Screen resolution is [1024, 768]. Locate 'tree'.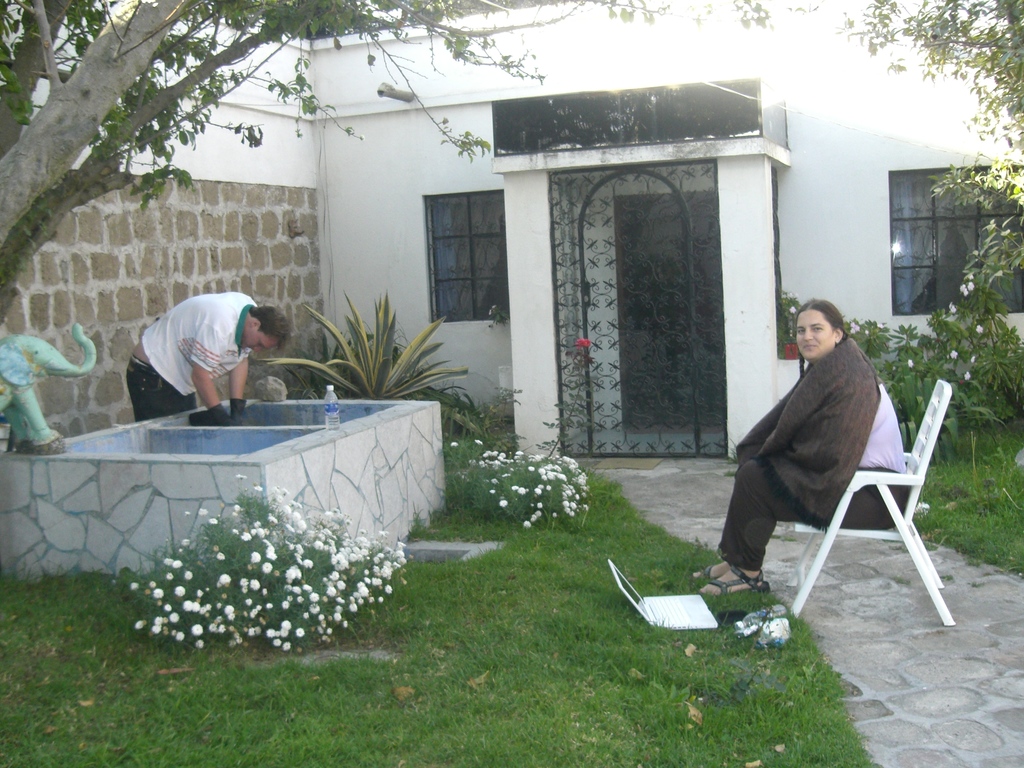
<box>0,0,1023,323</box>.
